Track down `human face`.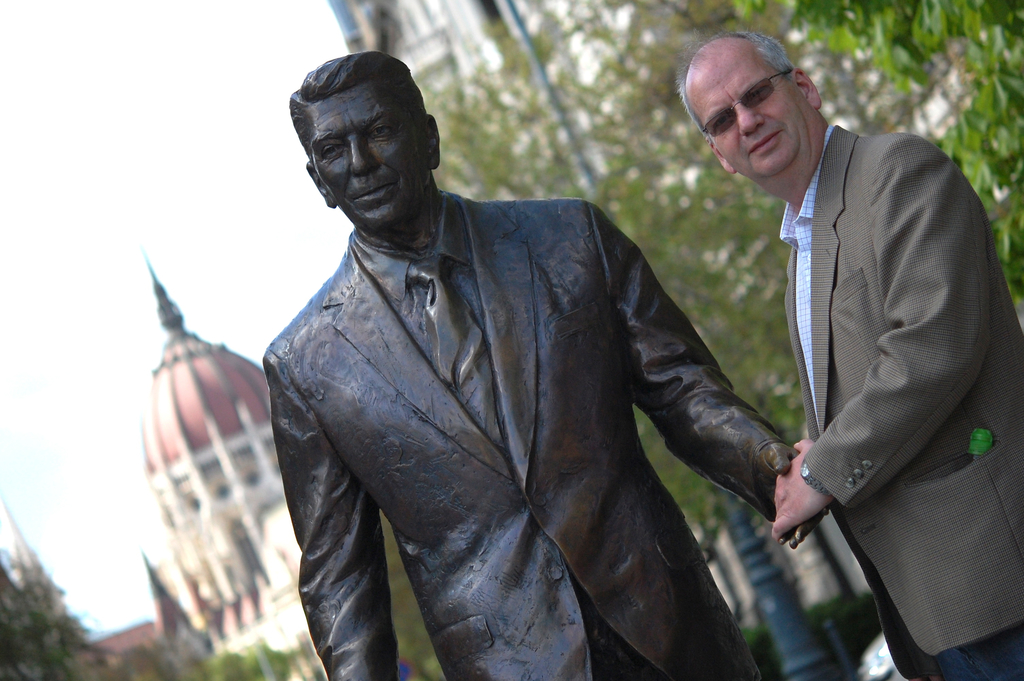
Tracked to locate(310, 70, 424, 224).
